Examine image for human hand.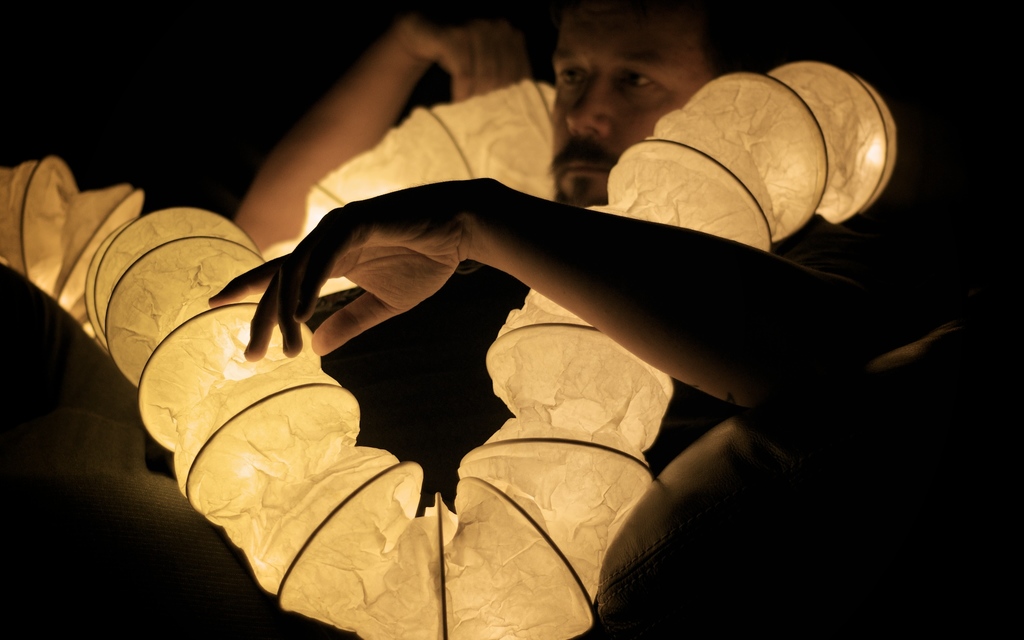
Examination result: detection(390, 17, 535, 100).
